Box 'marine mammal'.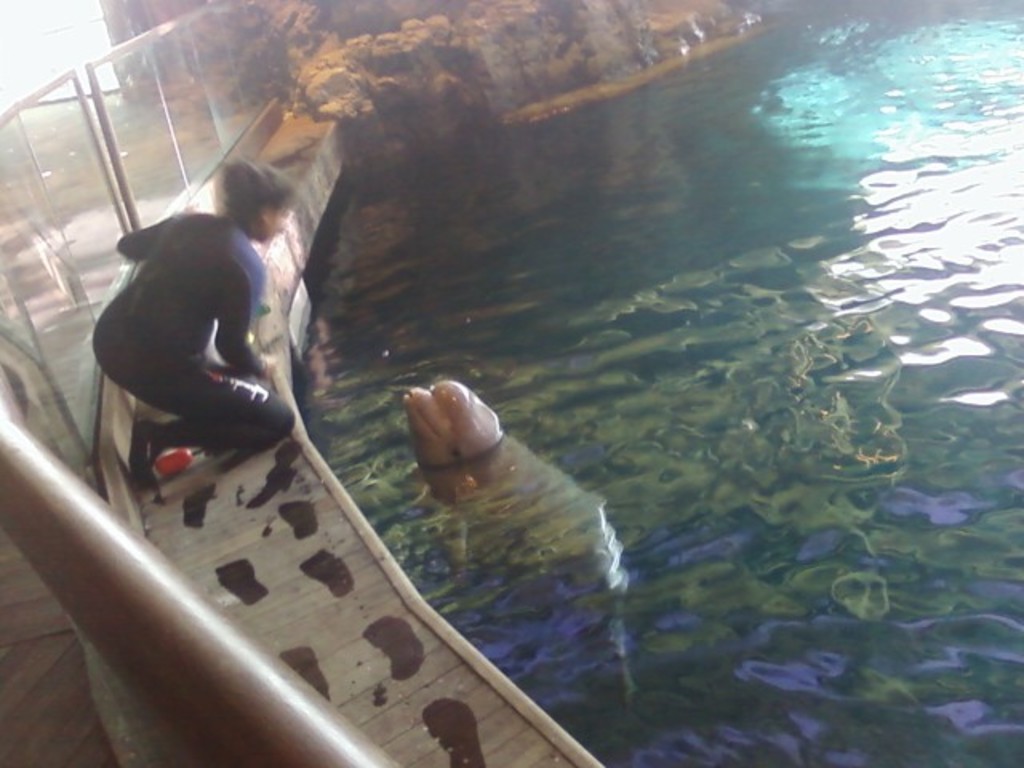
box(394, 373, 502, 477).
